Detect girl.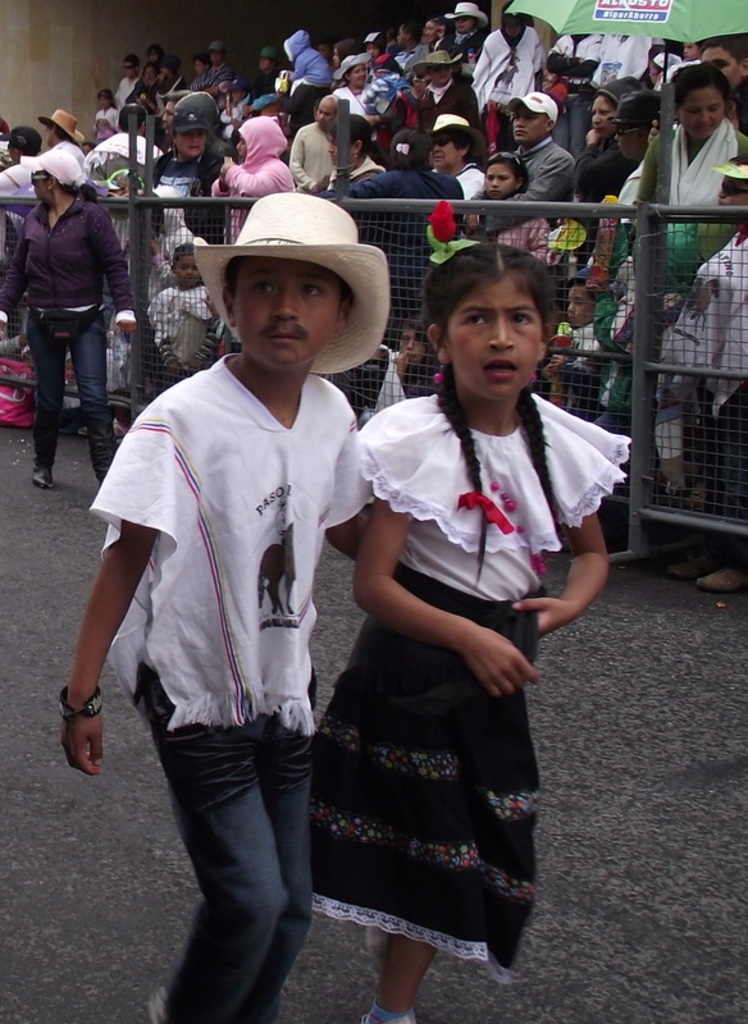
Detected at region(457, 145, 549, 242).
